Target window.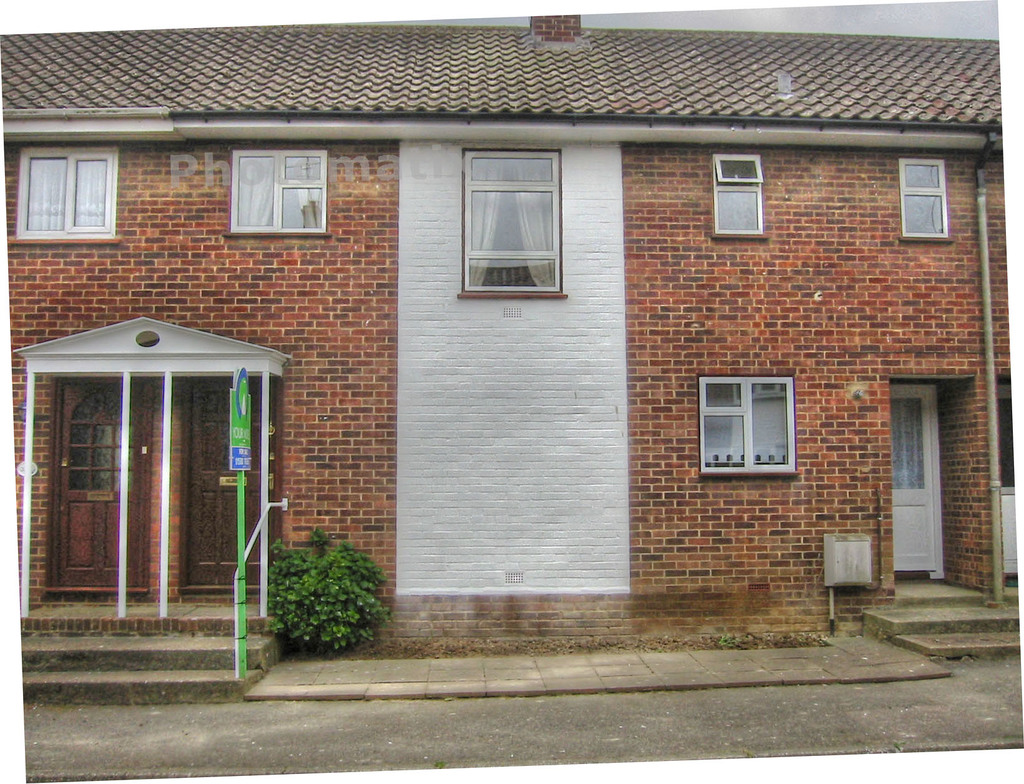
Target region: [x1=698, y1=377, x2=803, y2=479].
